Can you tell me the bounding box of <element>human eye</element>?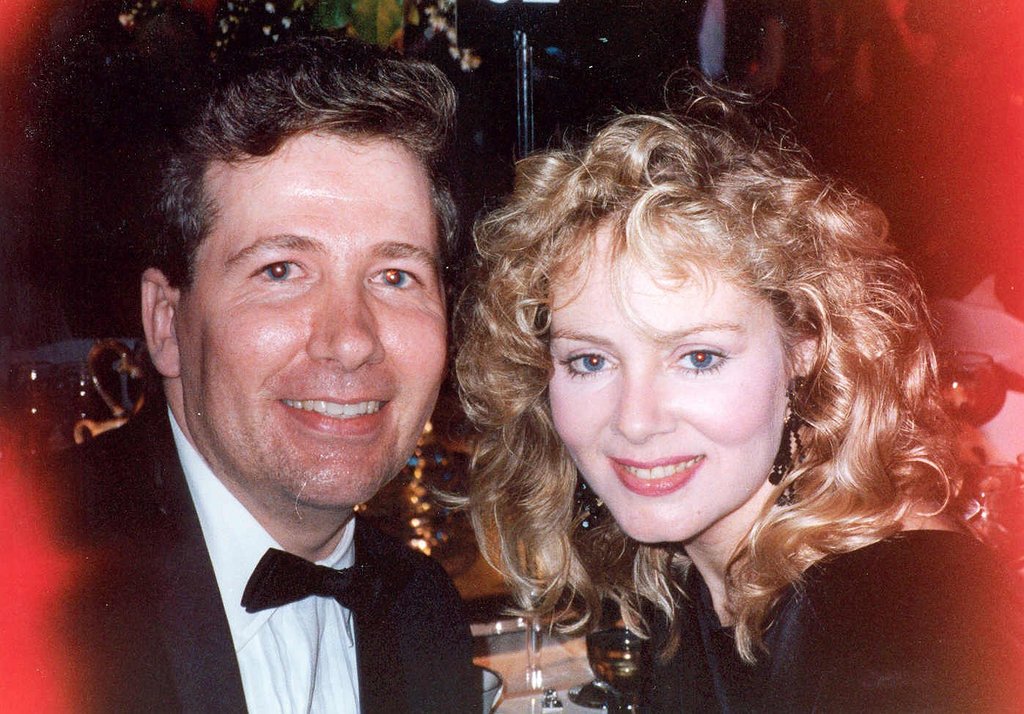
x1=364 y1=260 x2=424 y2=293.
